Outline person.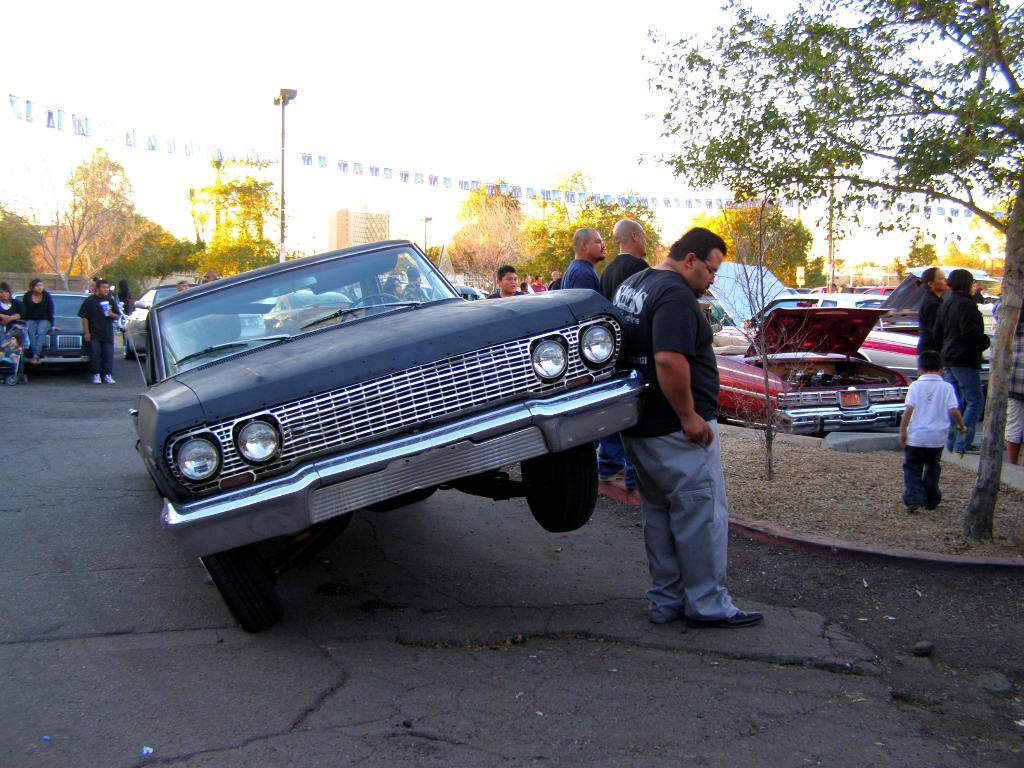
Outline: (x1=1, y1=336, x2=18, y2=366).
